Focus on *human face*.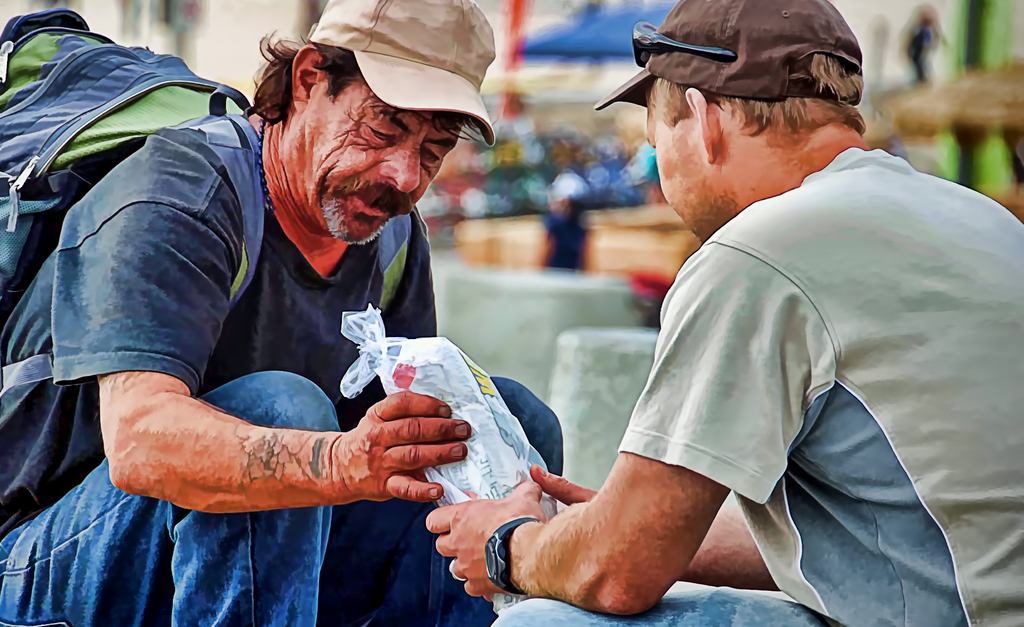
Focused at [645, 90, 714, 243].
